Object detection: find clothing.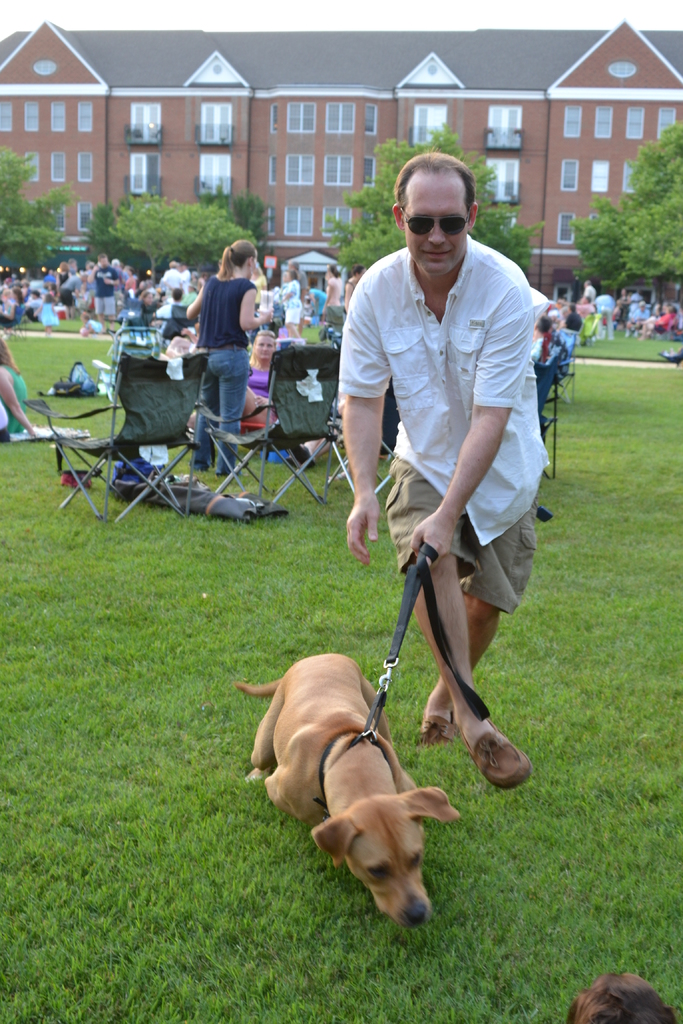
[630, 289, 641, 312].
